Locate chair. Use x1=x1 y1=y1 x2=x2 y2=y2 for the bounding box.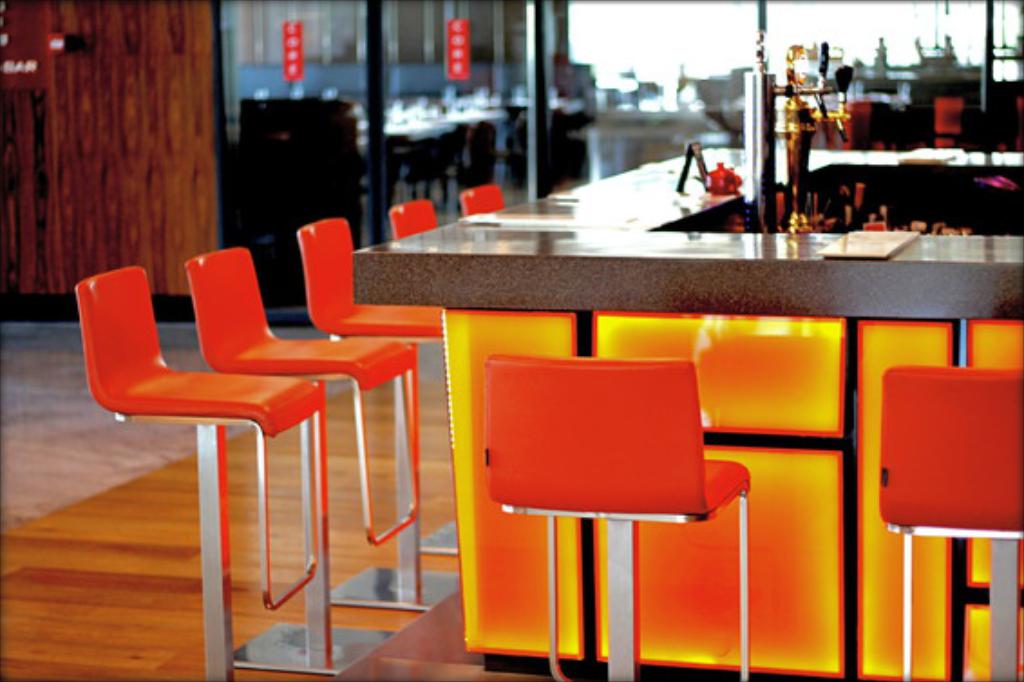
x1=389 y1=197 x2=436 y2=242.
